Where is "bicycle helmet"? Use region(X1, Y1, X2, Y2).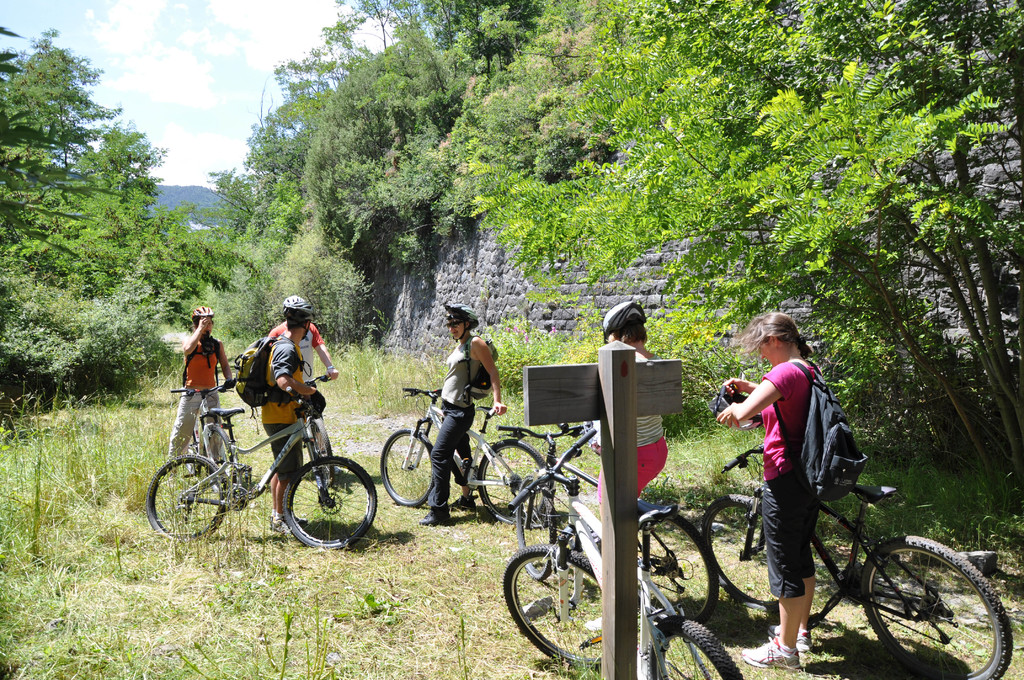
region(198, 305, 214, 319).
